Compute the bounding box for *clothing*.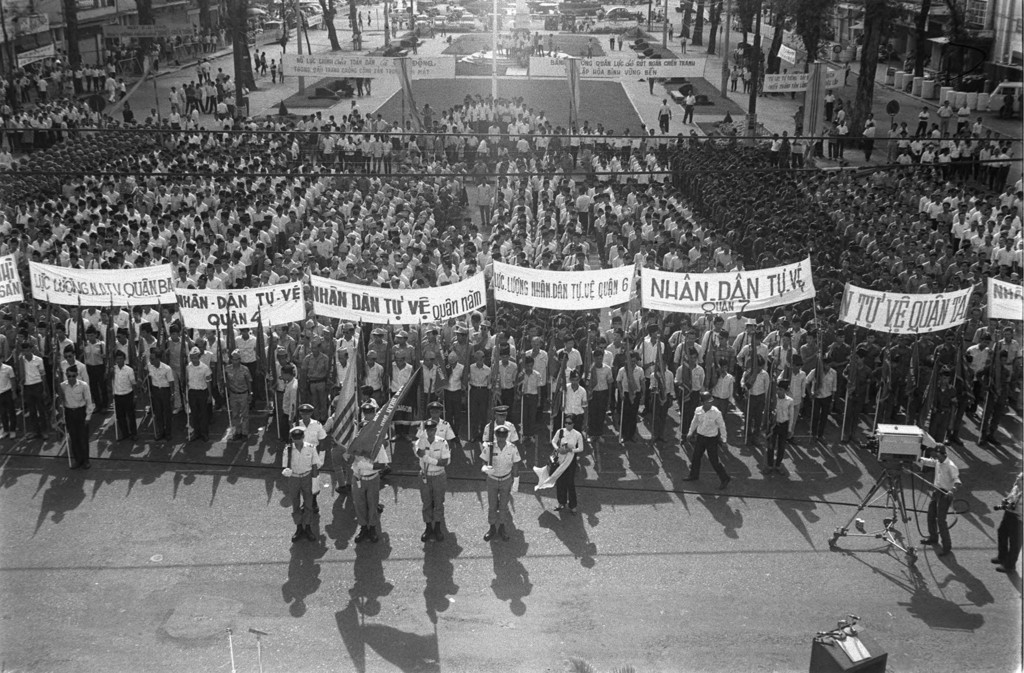
<bbox>471, 436, 515, 530</bbox>.
